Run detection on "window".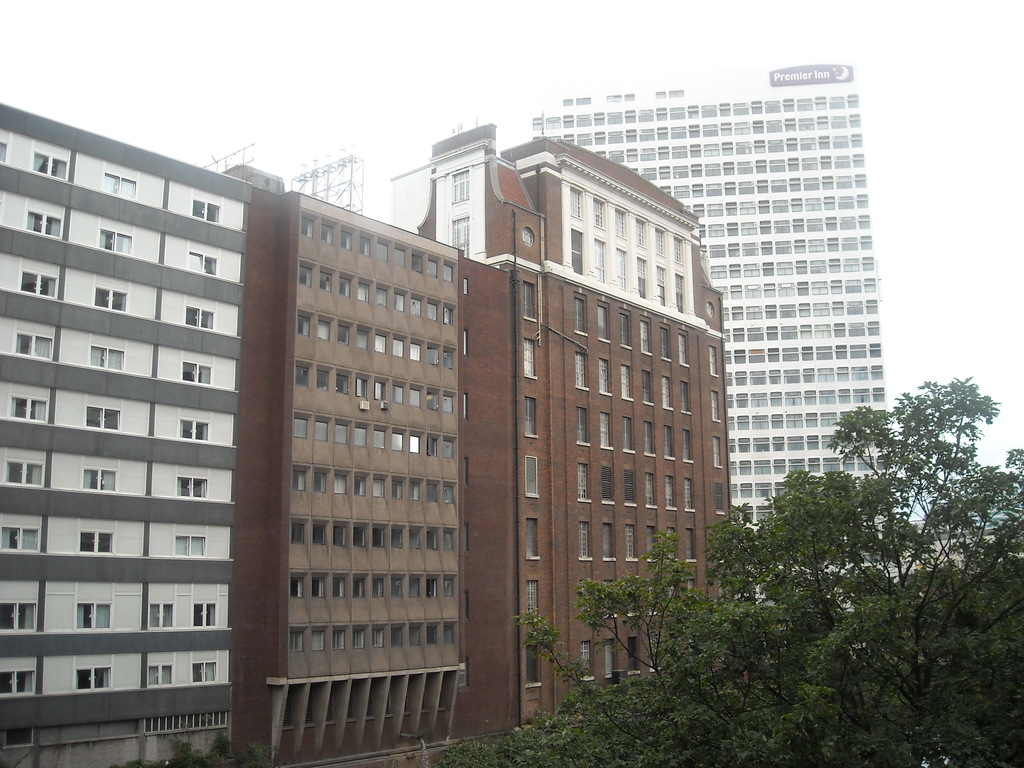
Result: 769 159 785 173.
